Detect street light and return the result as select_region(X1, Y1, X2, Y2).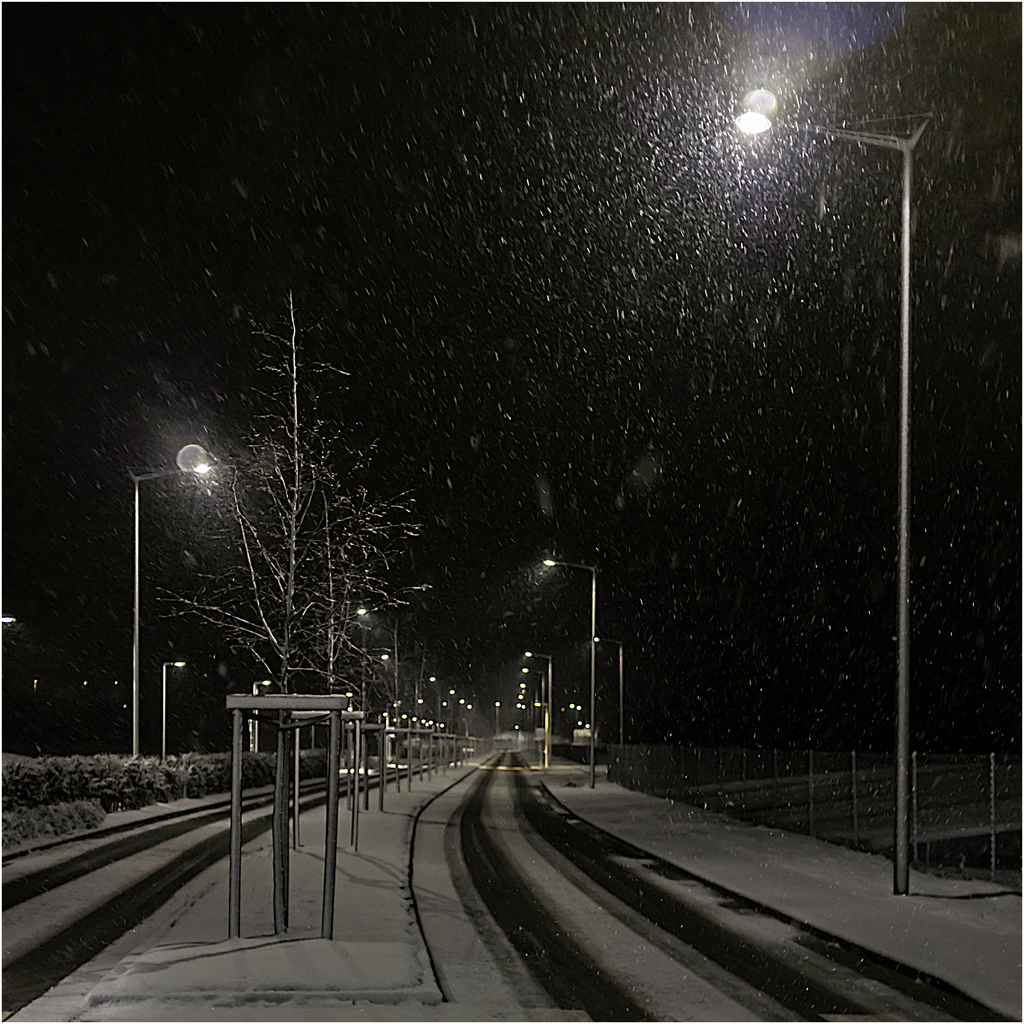
select_region(735, 79, 931, 889).
